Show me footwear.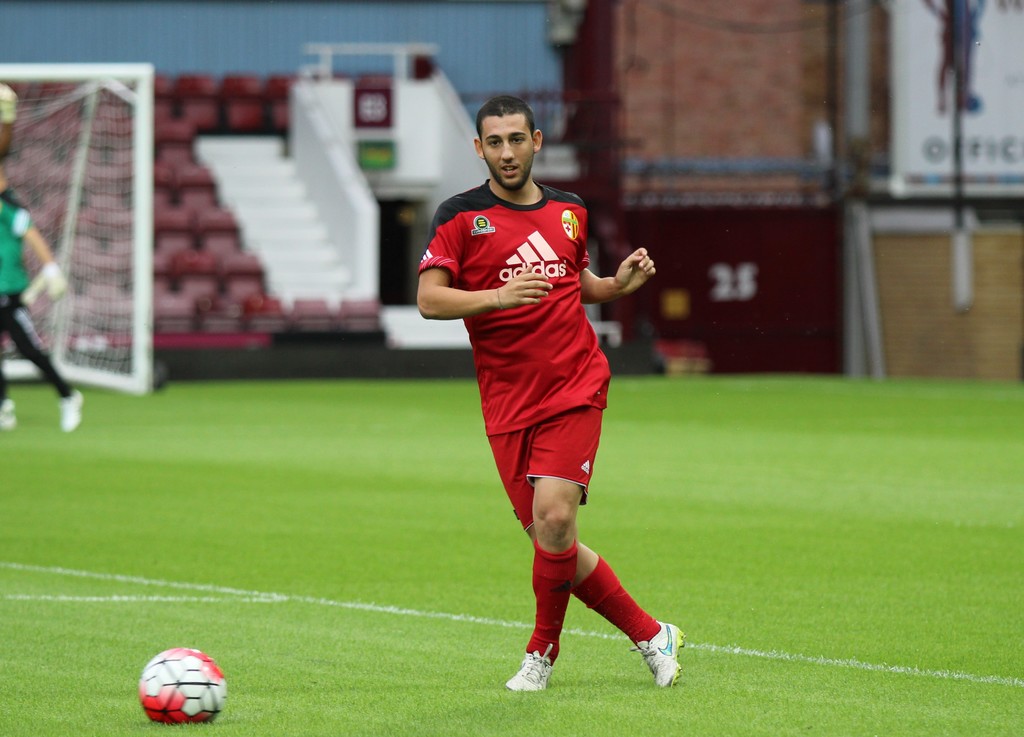
footwear is here: locate(1, 397, 14, 430).
